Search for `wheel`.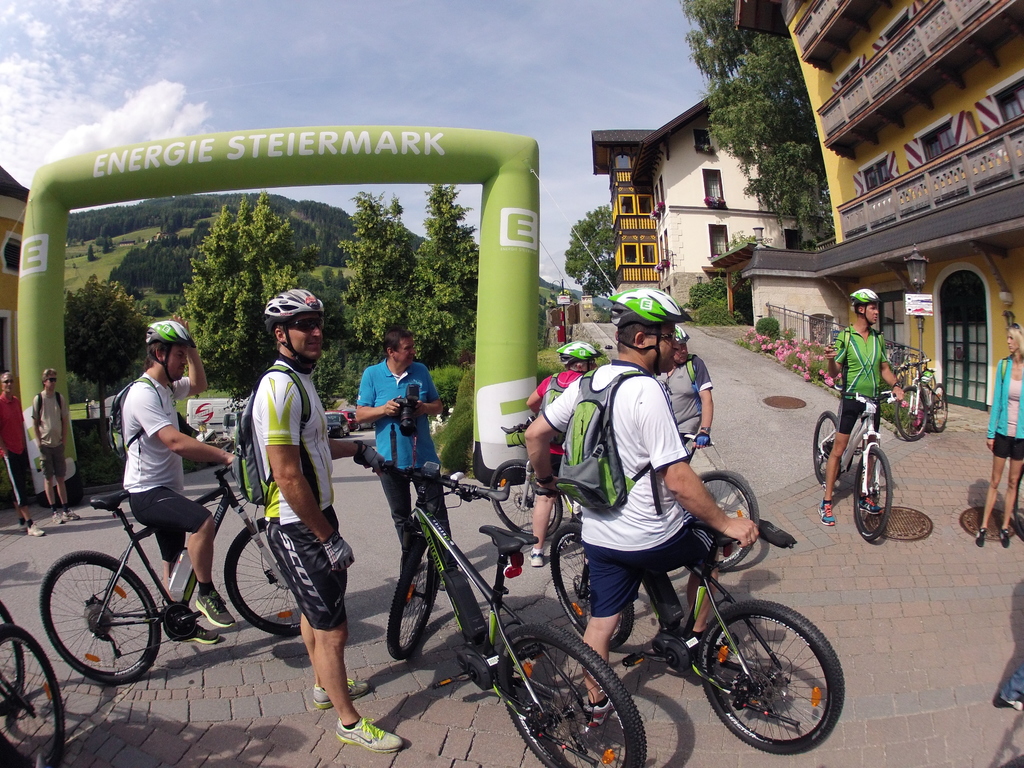
Found at left=813, top=415, right=838, bottom=481.
